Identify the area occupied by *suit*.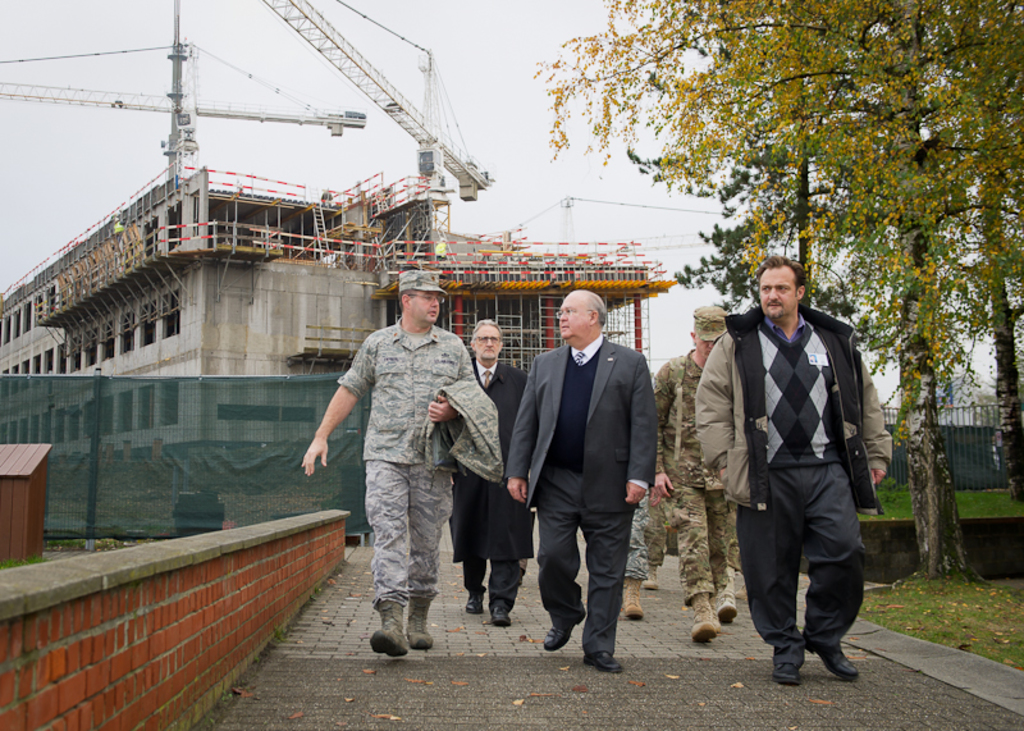
Area: bbox=(521, 288, 668, 680).
